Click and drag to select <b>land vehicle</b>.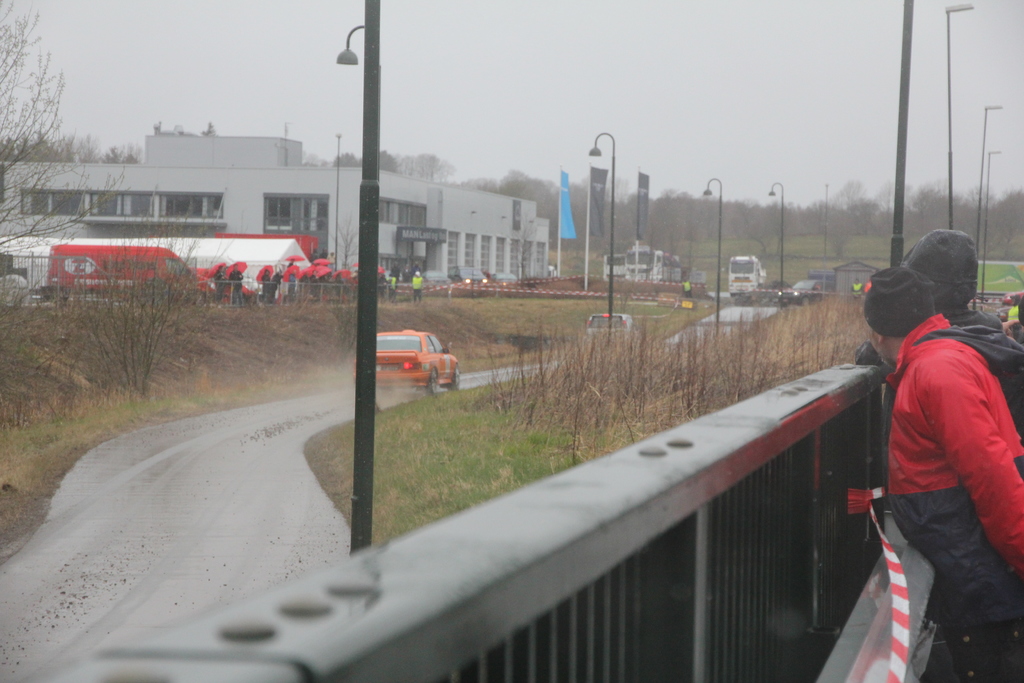
Selection: region(449, 262, 489, 287).
